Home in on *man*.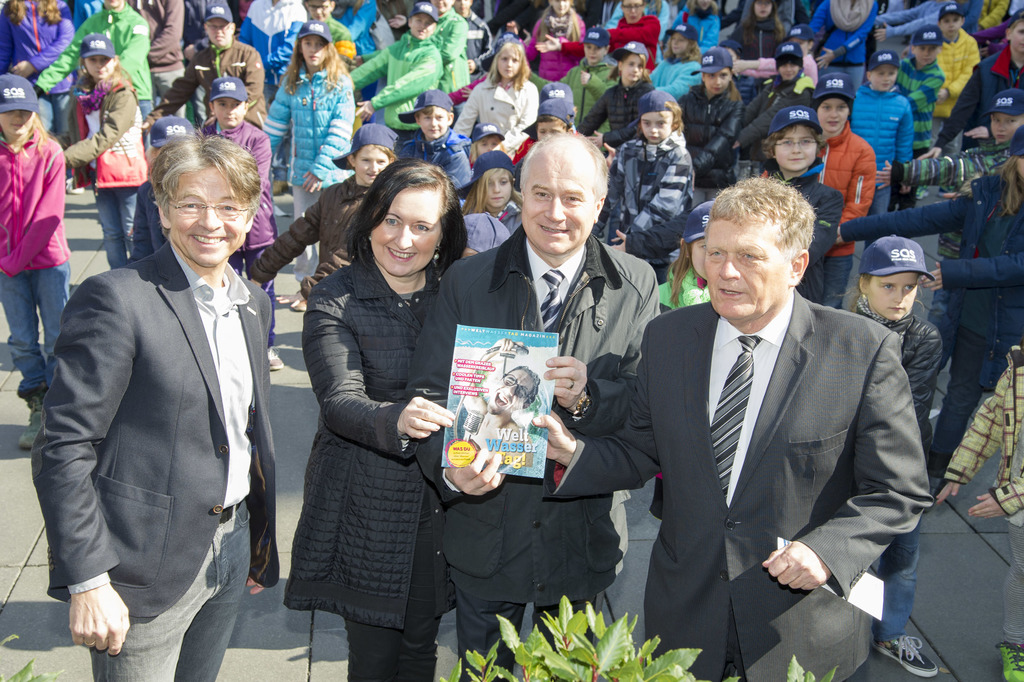
Homed in at select_region(236, 0, 310, 102).
